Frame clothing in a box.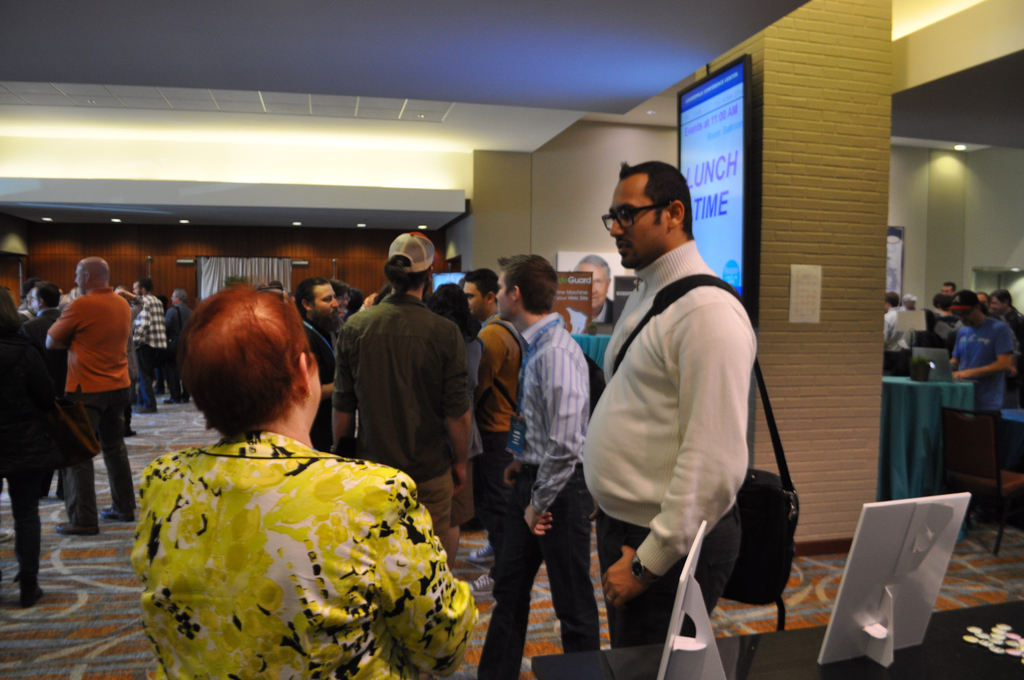
(left=580, top=235, right=755, bottom=650).
